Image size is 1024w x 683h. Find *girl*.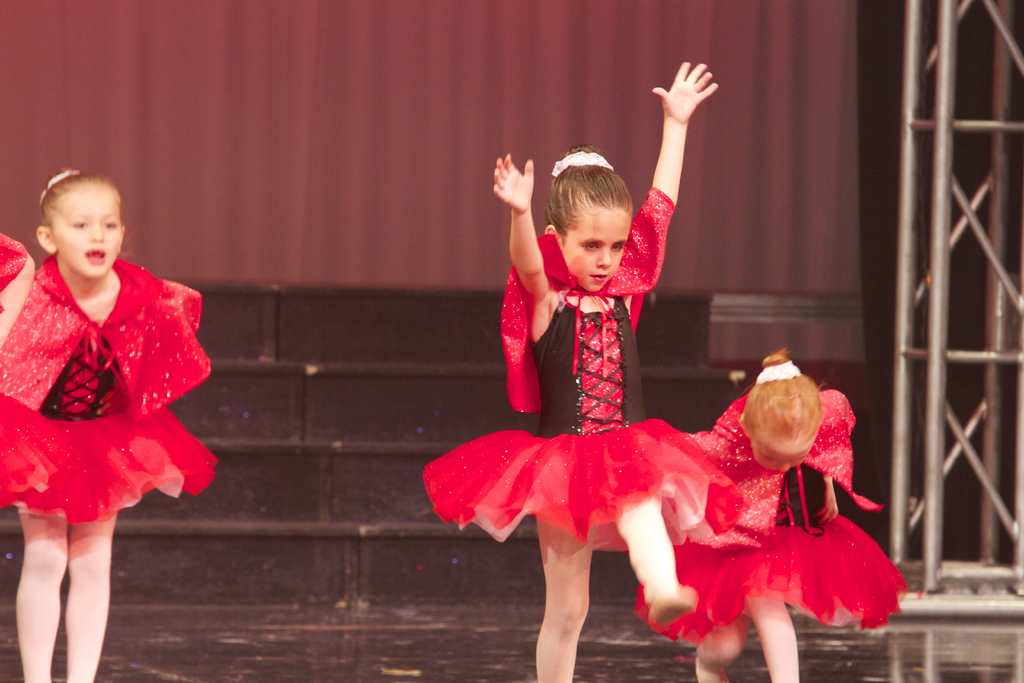
(628,347,902,682).
